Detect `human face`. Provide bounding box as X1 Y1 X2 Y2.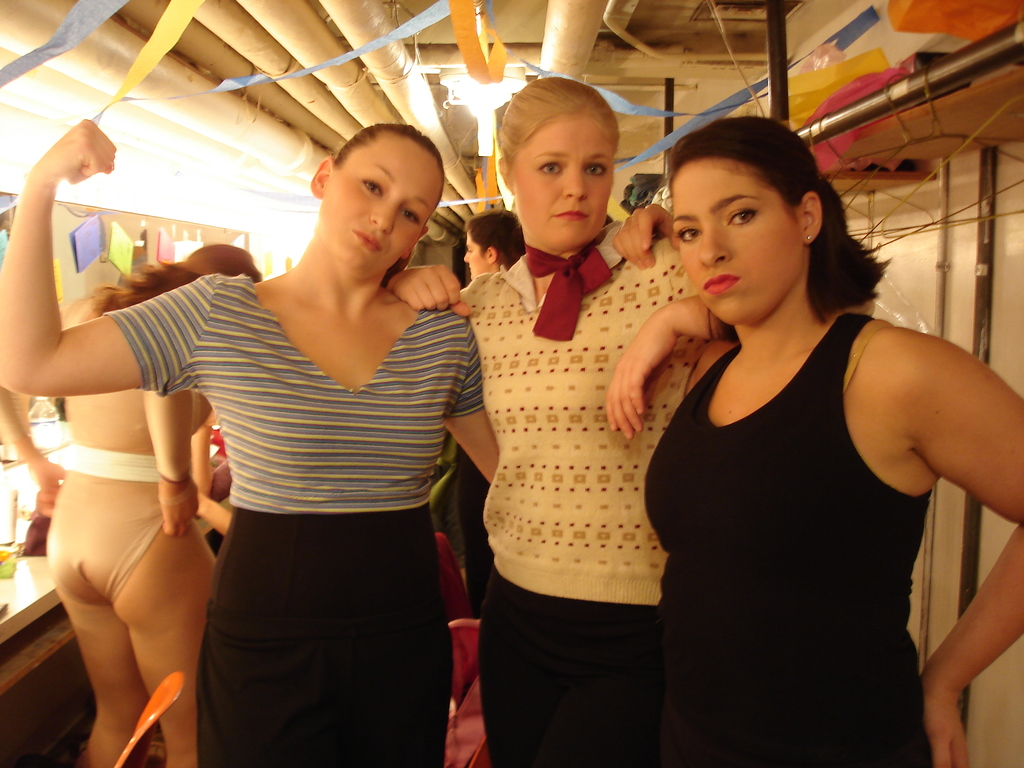
465 230 486 284.
